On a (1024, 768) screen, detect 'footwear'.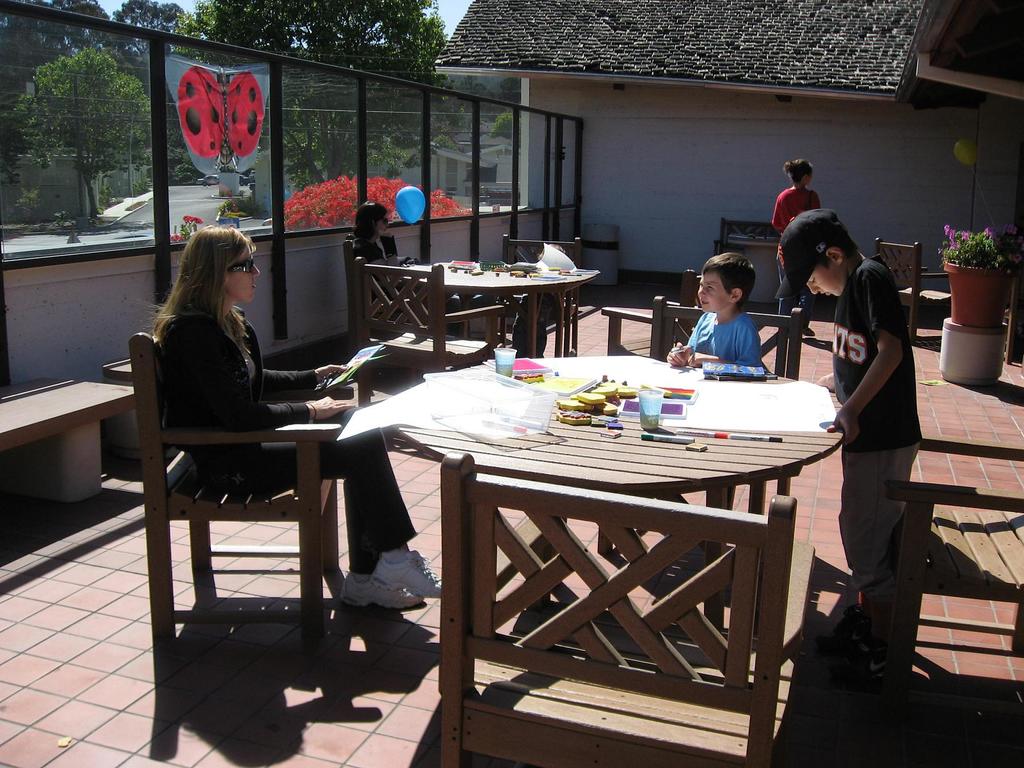
rect(835, 627, 888, 688).
